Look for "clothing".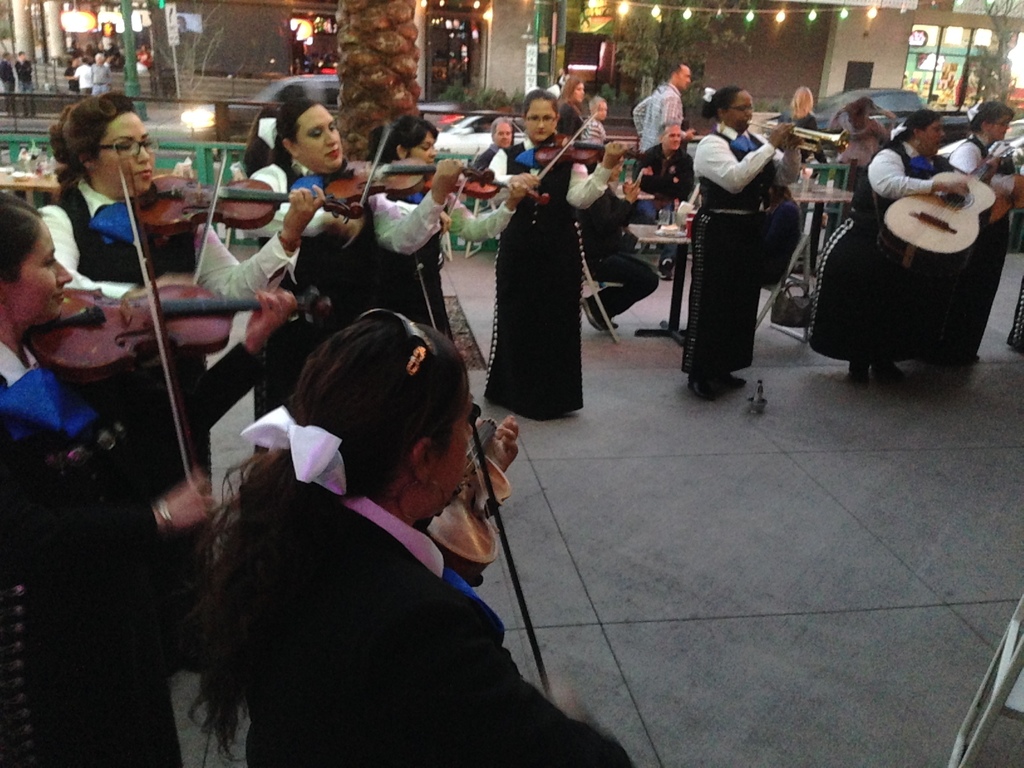
Found: BBox(81, 67, 94, 92).
